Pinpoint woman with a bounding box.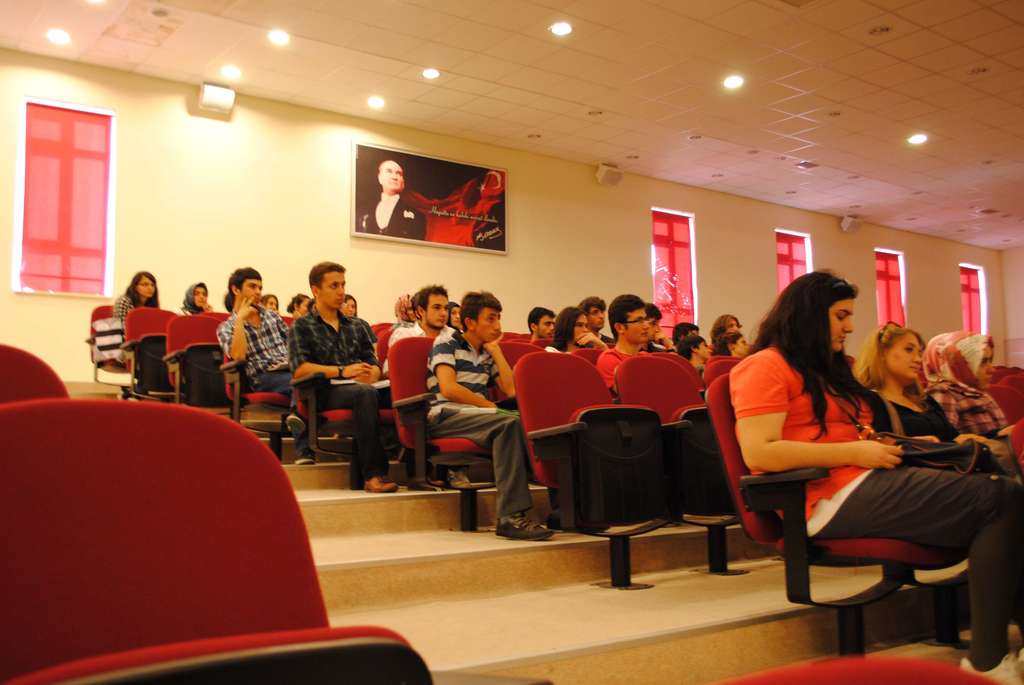
select_region(274, 290, 310, 321).
